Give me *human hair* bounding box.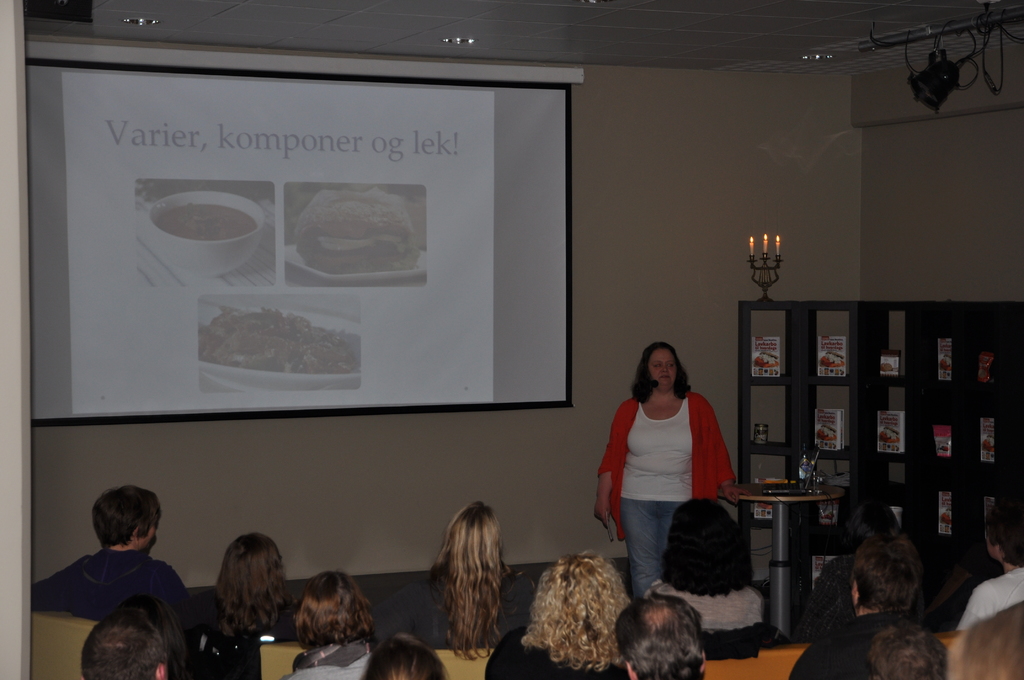
x1=659 y1=498 x2=758 y2=599.
